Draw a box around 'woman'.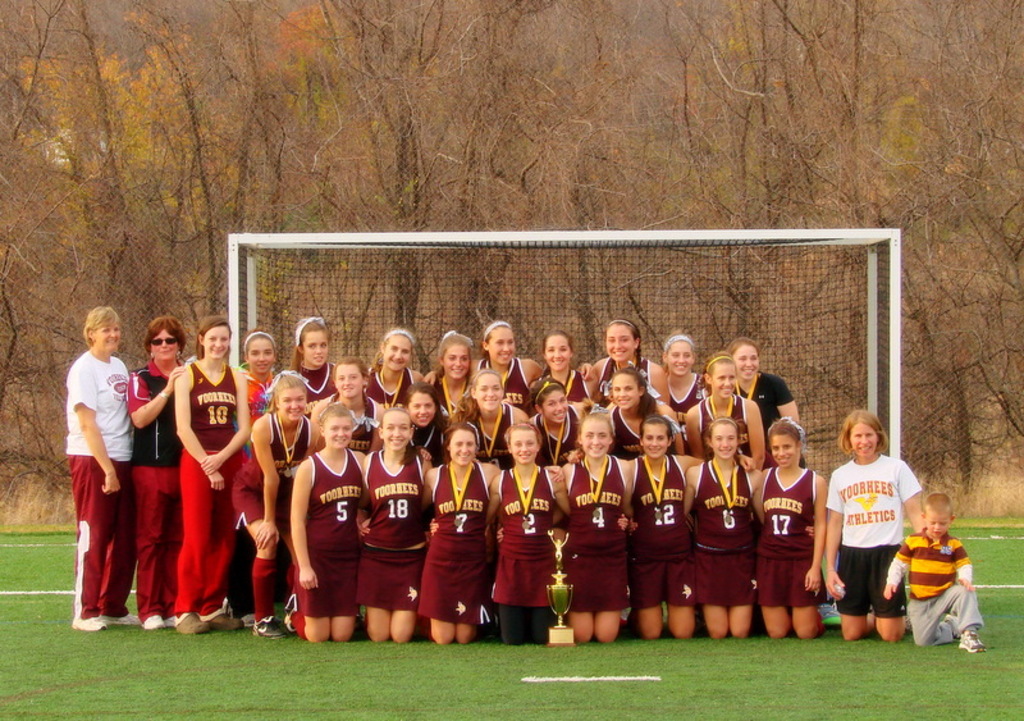
select_region(477, 423, 572, 639).
